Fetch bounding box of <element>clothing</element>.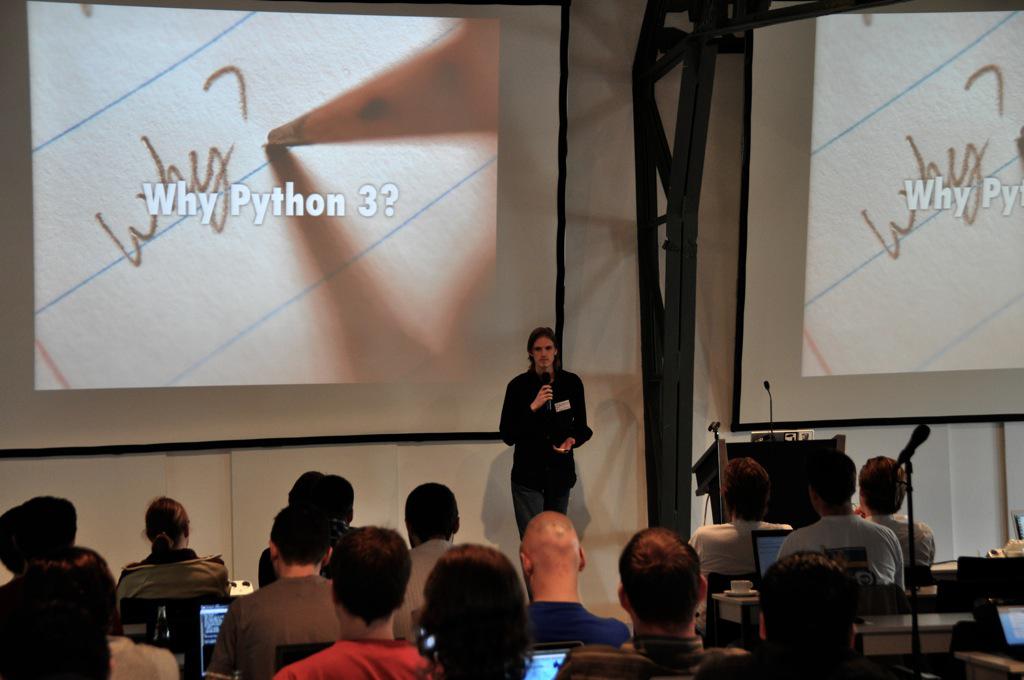
Bbox: select_region(869, 507, 938, 569).
